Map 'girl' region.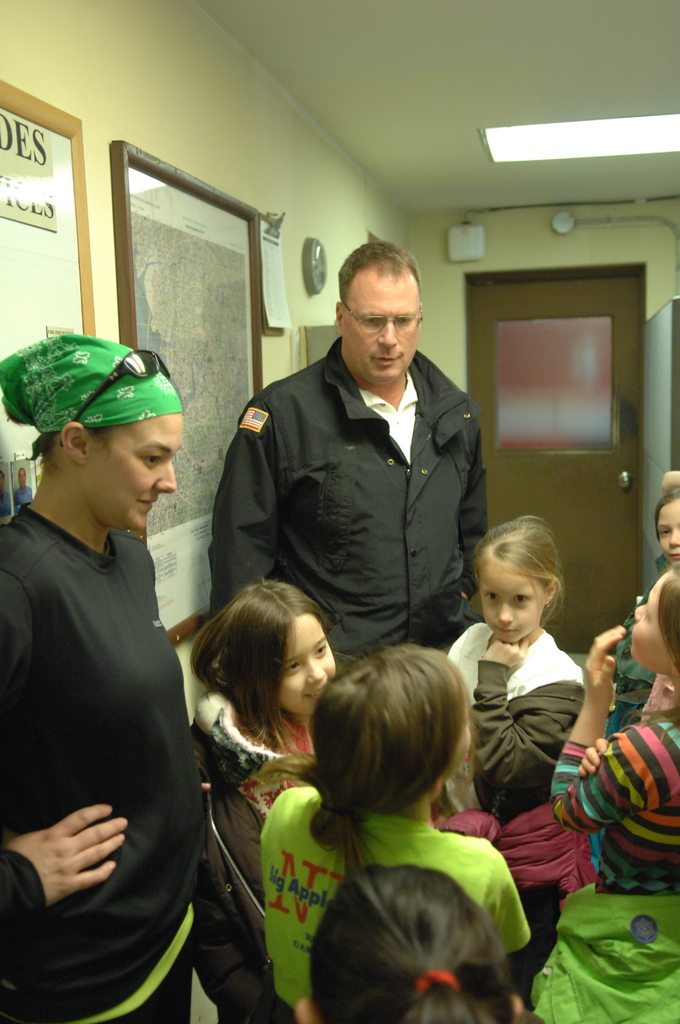
Mapped to {"x1": 647, "y1": 495, "x2": 679, "y2": 592}.
